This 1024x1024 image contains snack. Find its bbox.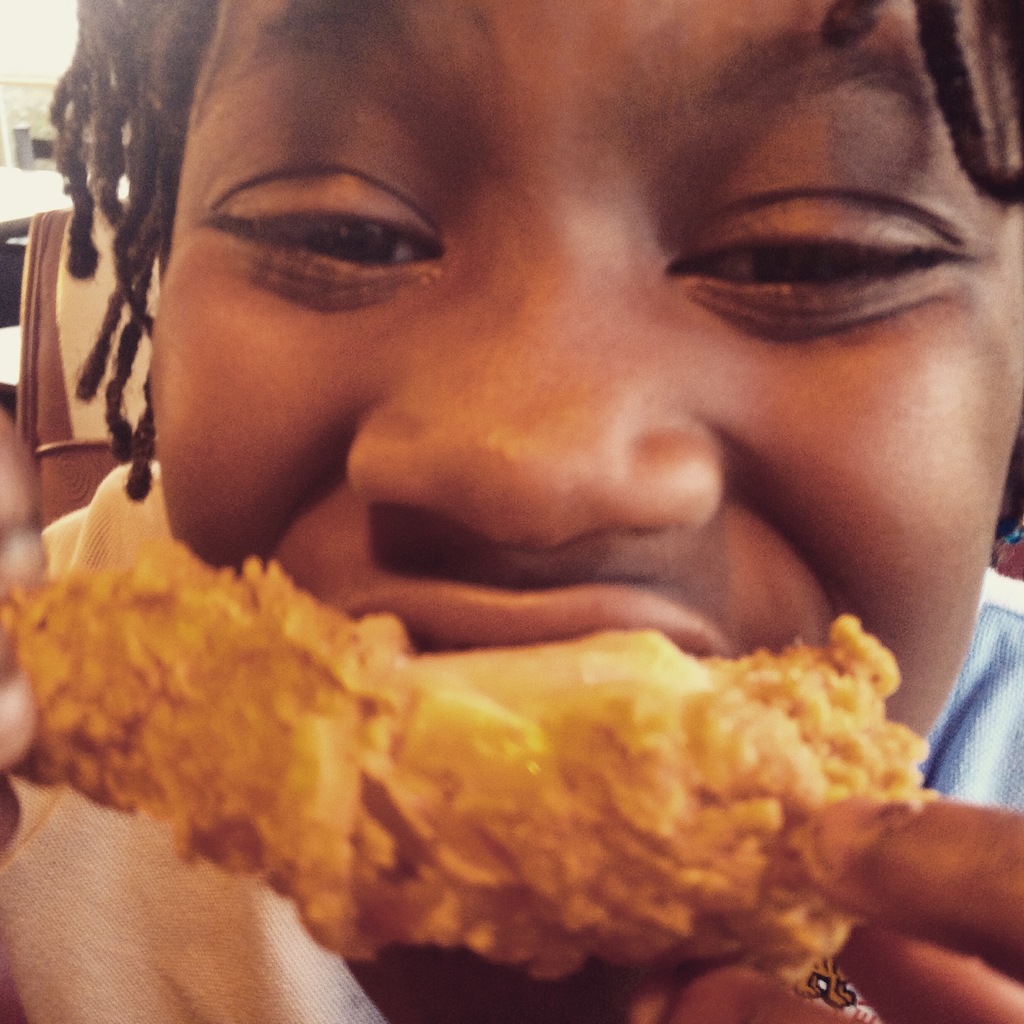
{"x1": 3, "y1": 488, "x2": 996, "y2": 1018}.
